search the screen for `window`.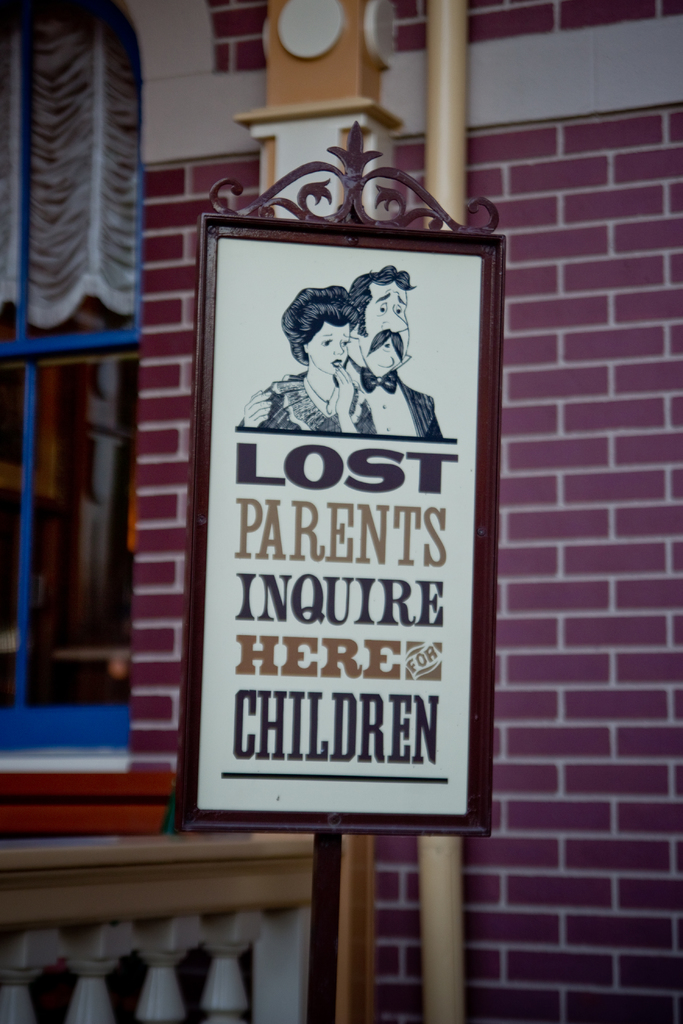
Found at <box>0,0,138,776</box>.
